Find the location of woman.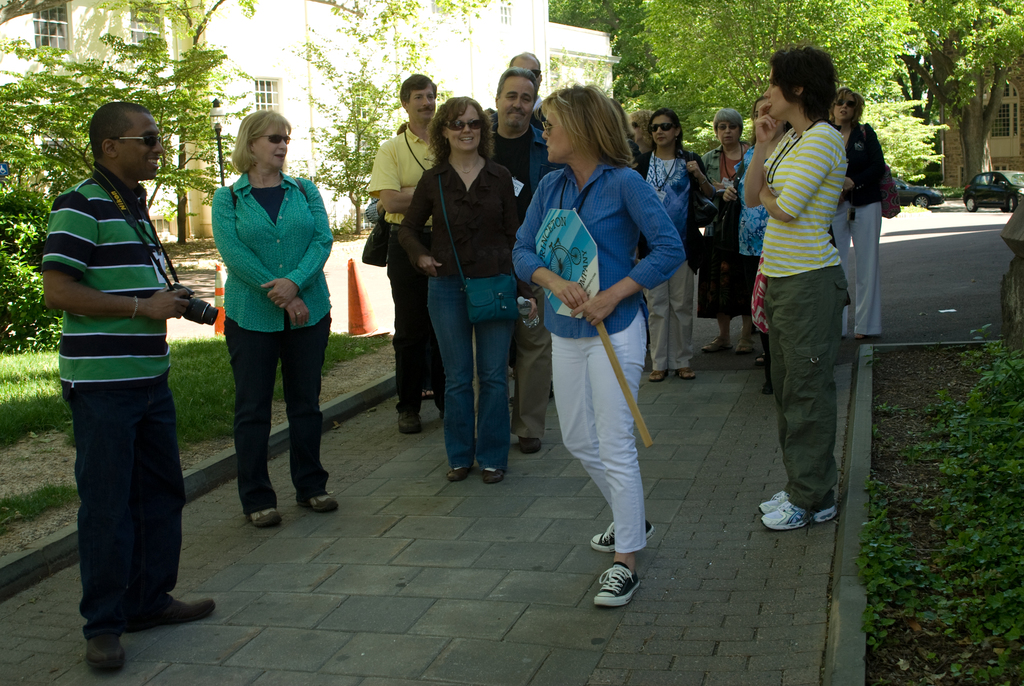
Location: bbox=[523, 101, 679, 597].
